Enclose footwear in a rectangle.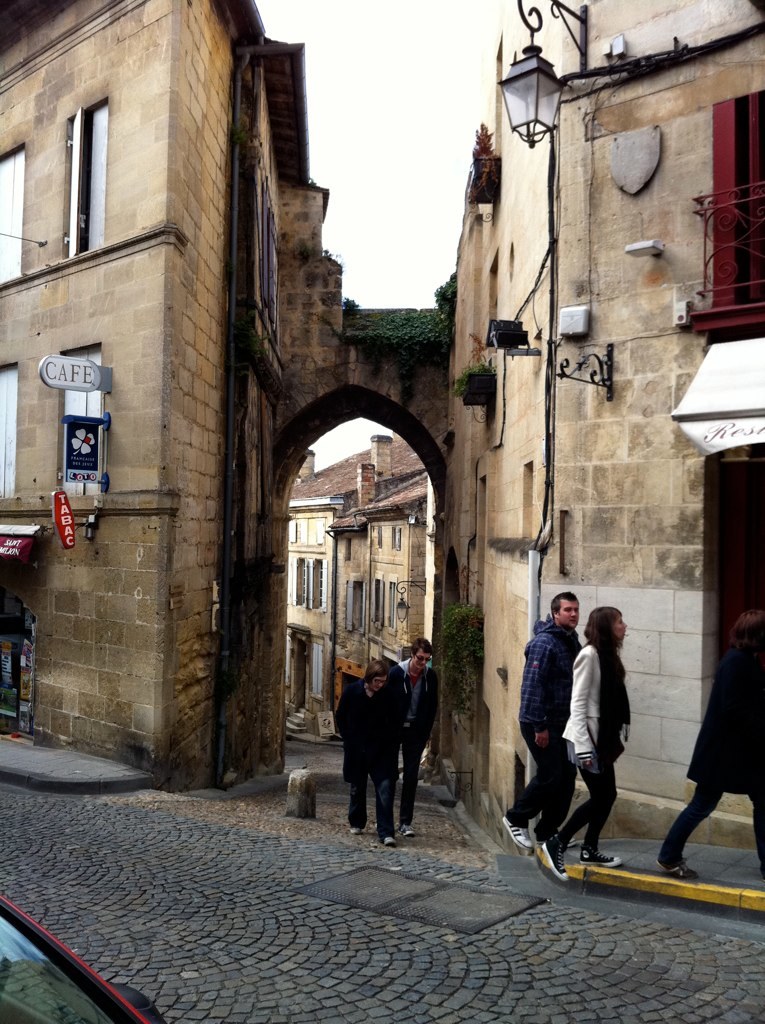
x1=657 y1=865 x2=696 y2=877.
